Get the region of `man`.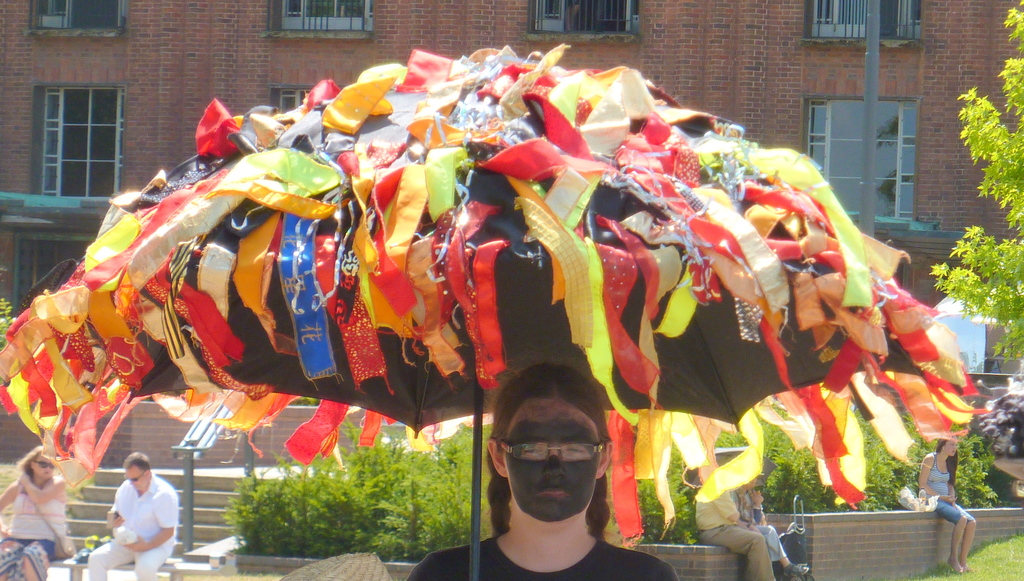
region(699, 489, 775, 580).
